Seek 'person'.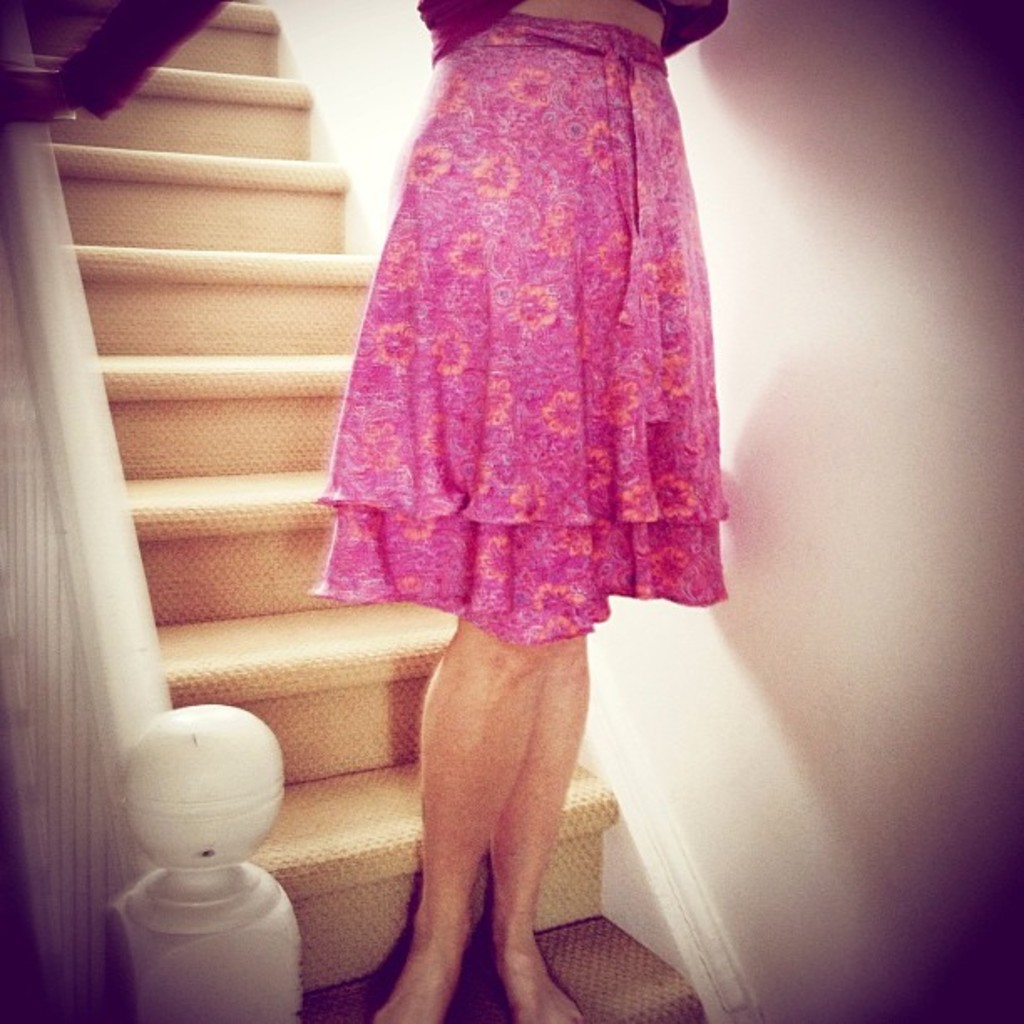
l=268, t=0, r=756, b=912.
